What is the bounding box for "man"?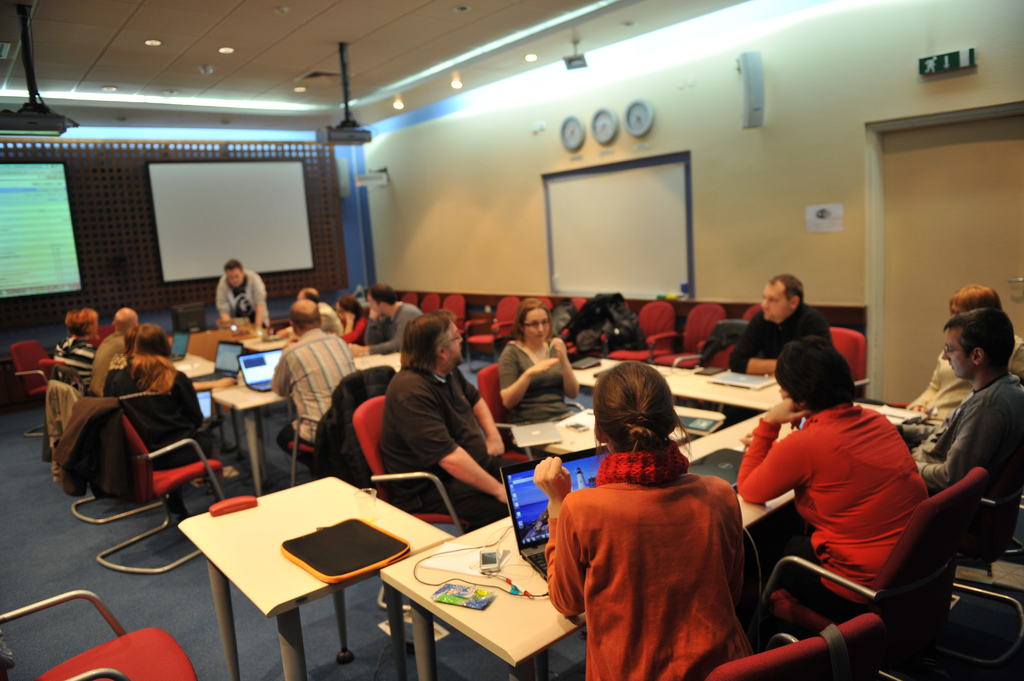
83, 302, 140, 396.
